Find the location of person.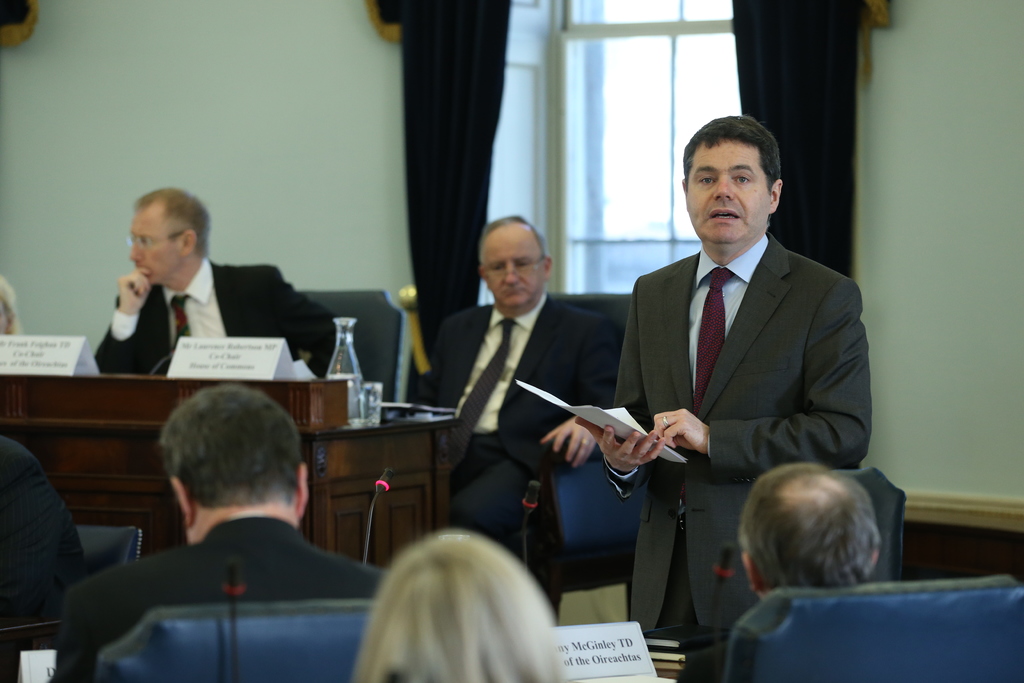
Location: {"x1": 572, "y1": 113, "x2": 874, "y2": 630}.
